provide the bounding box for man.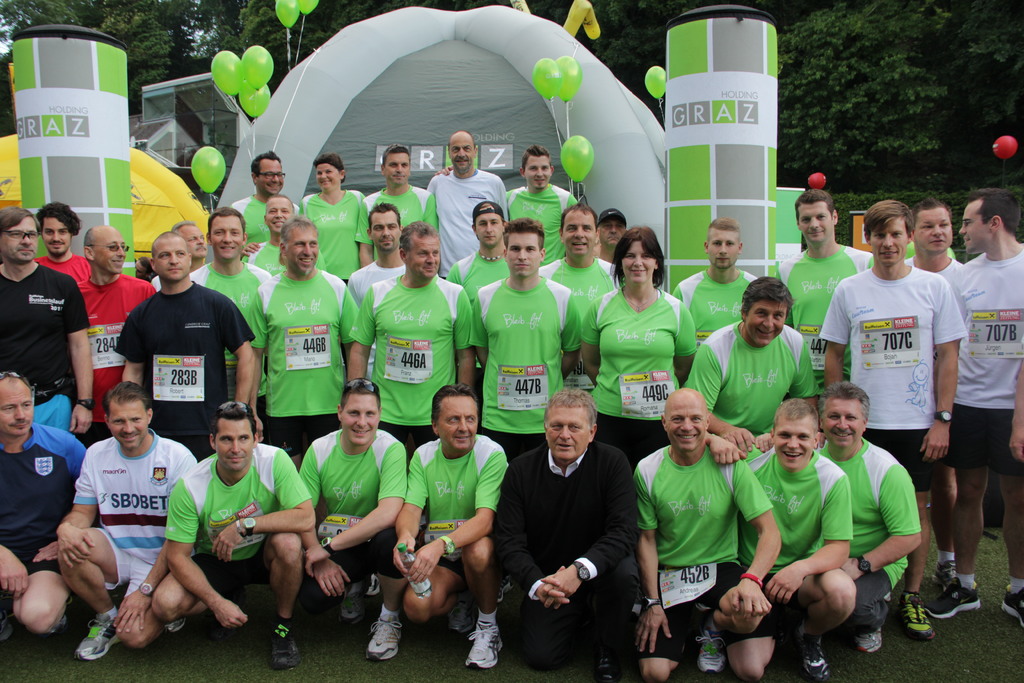
(77,218,156,441).
